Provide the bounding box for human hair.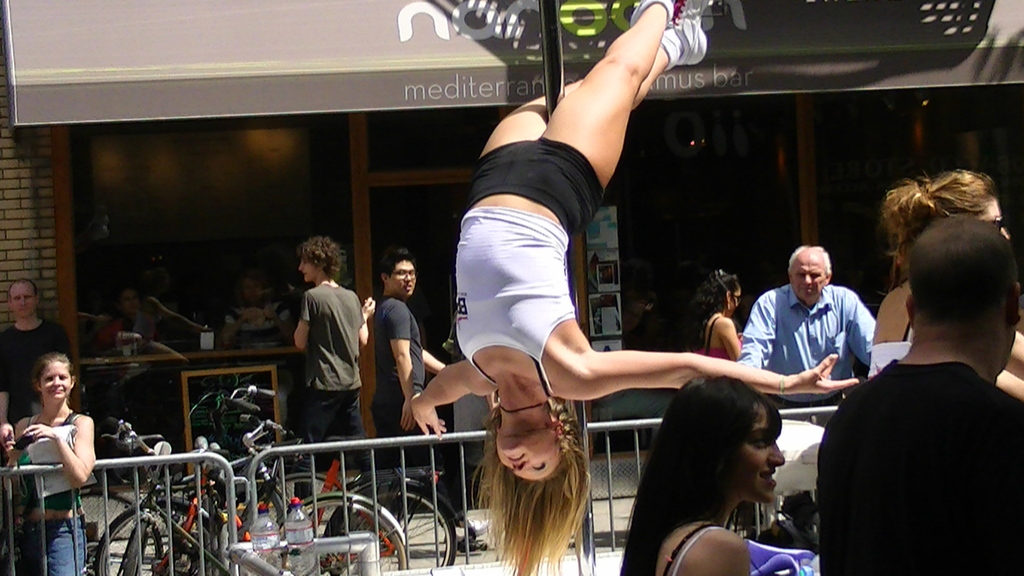
left=619, top=376, right=785, bottom=575.
